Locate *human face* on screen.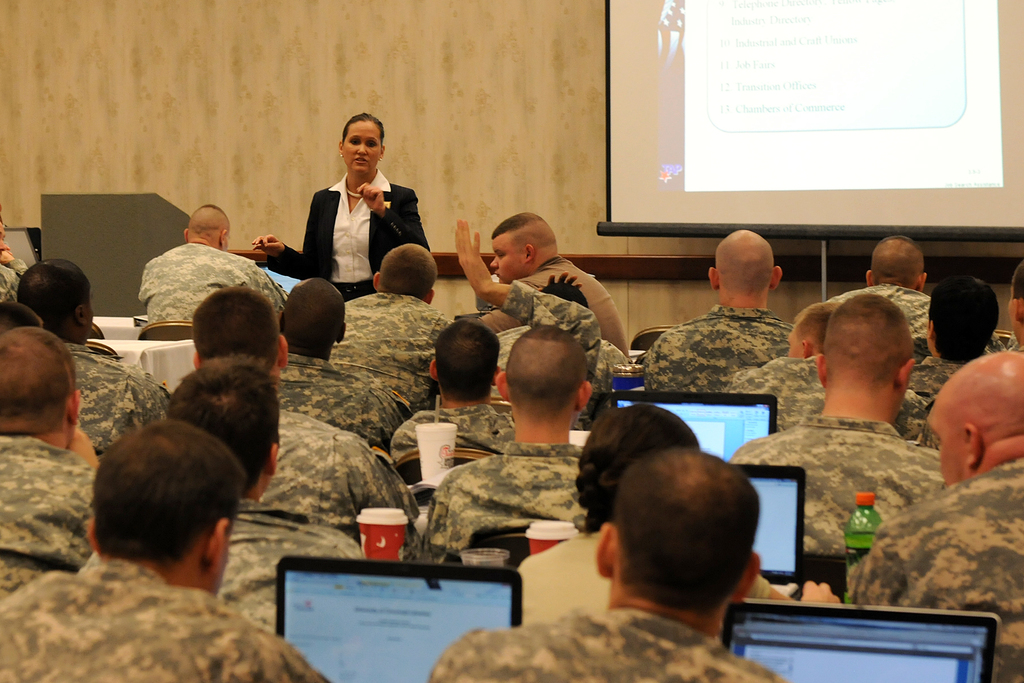
On screen at l=342, t=121, r=383, b=175.
